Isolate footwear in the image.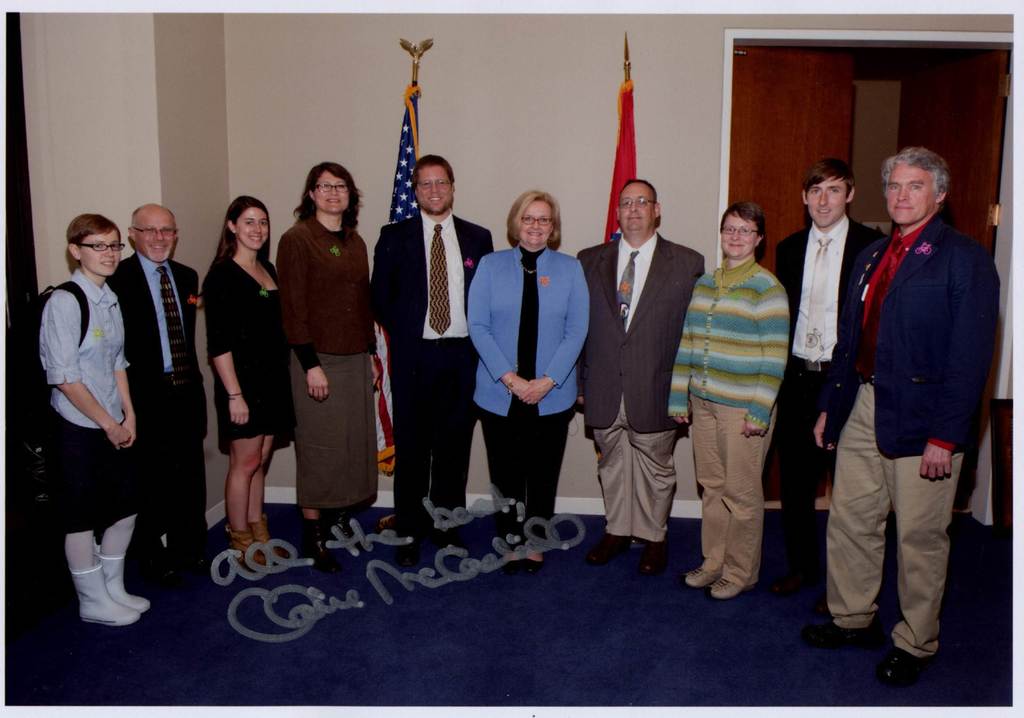
Isolated region: 436/529/465/555.
